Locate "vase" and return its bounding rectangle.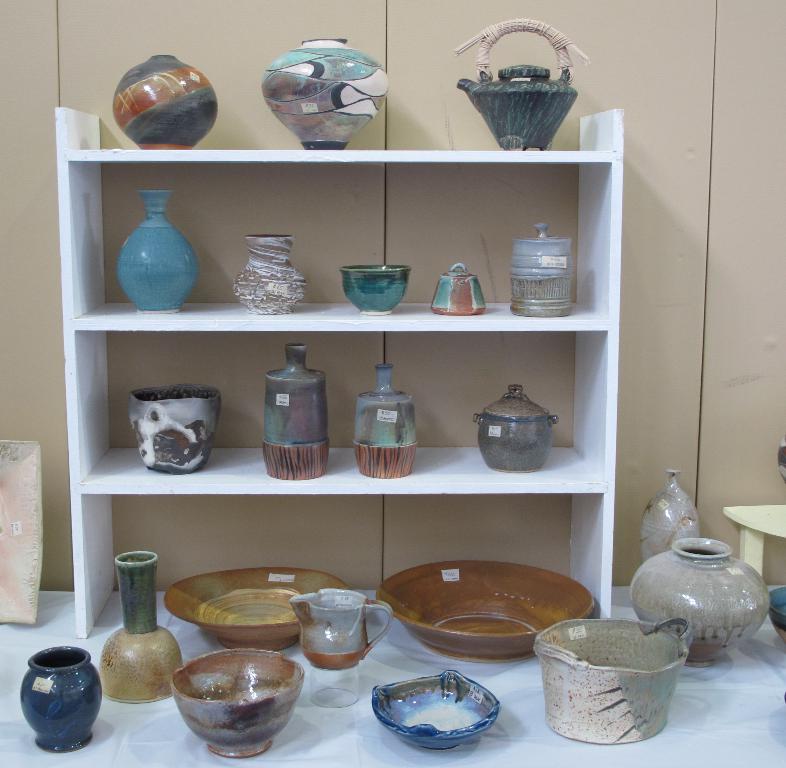
259/35/391/153.
